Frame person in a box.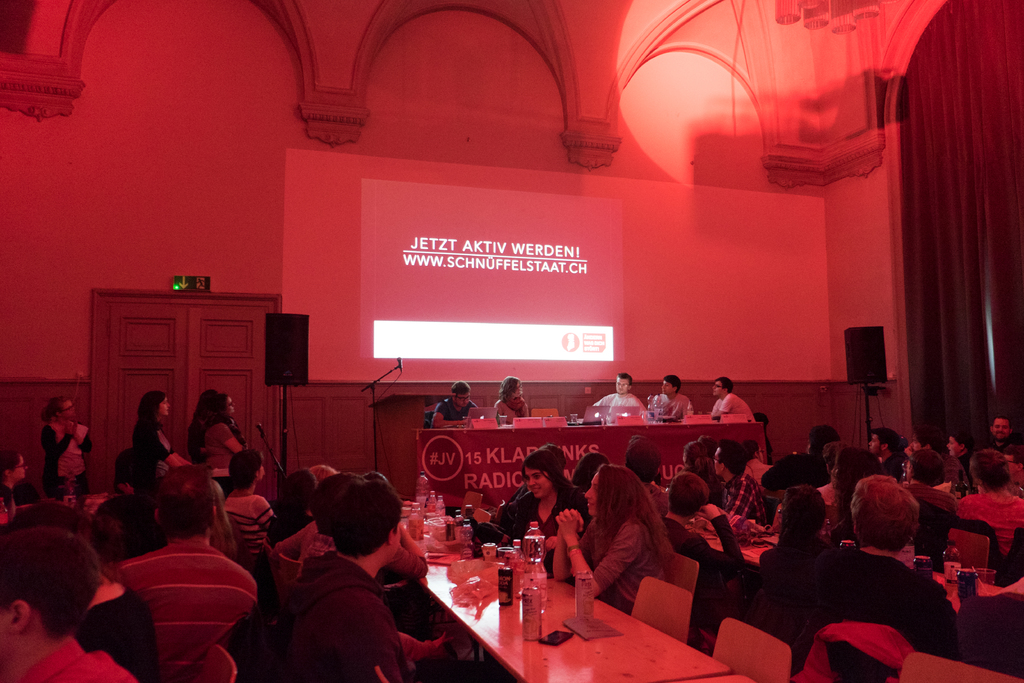
crop(106, 473, 271, 679).
